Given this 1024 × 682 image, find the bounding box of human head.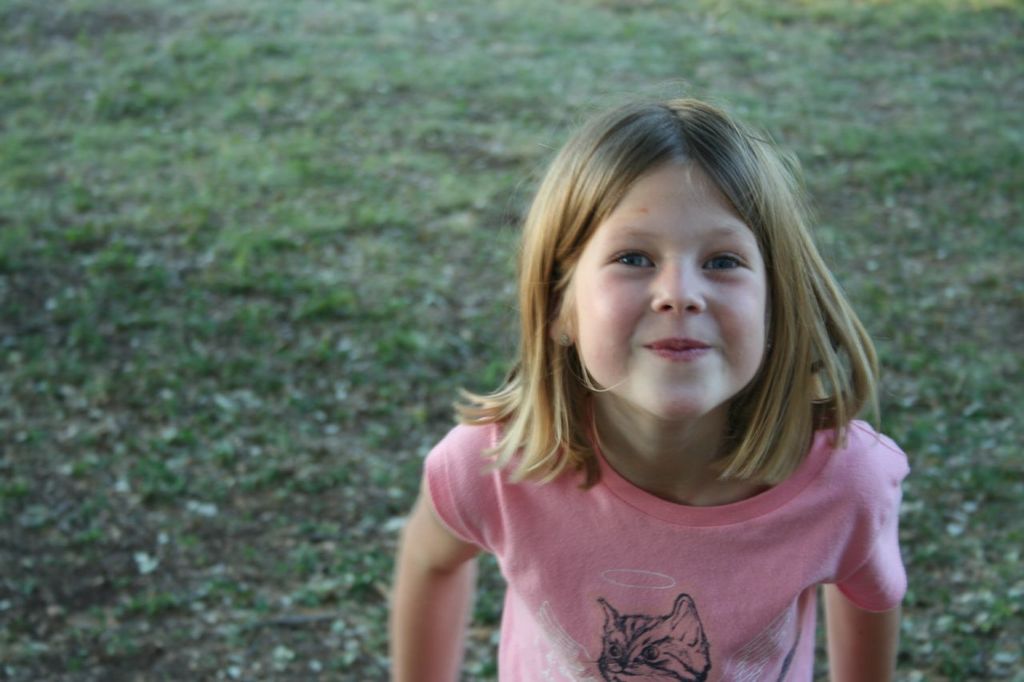
{"left": 530, "top": 98, "right": 833, "bottom": 436}.
